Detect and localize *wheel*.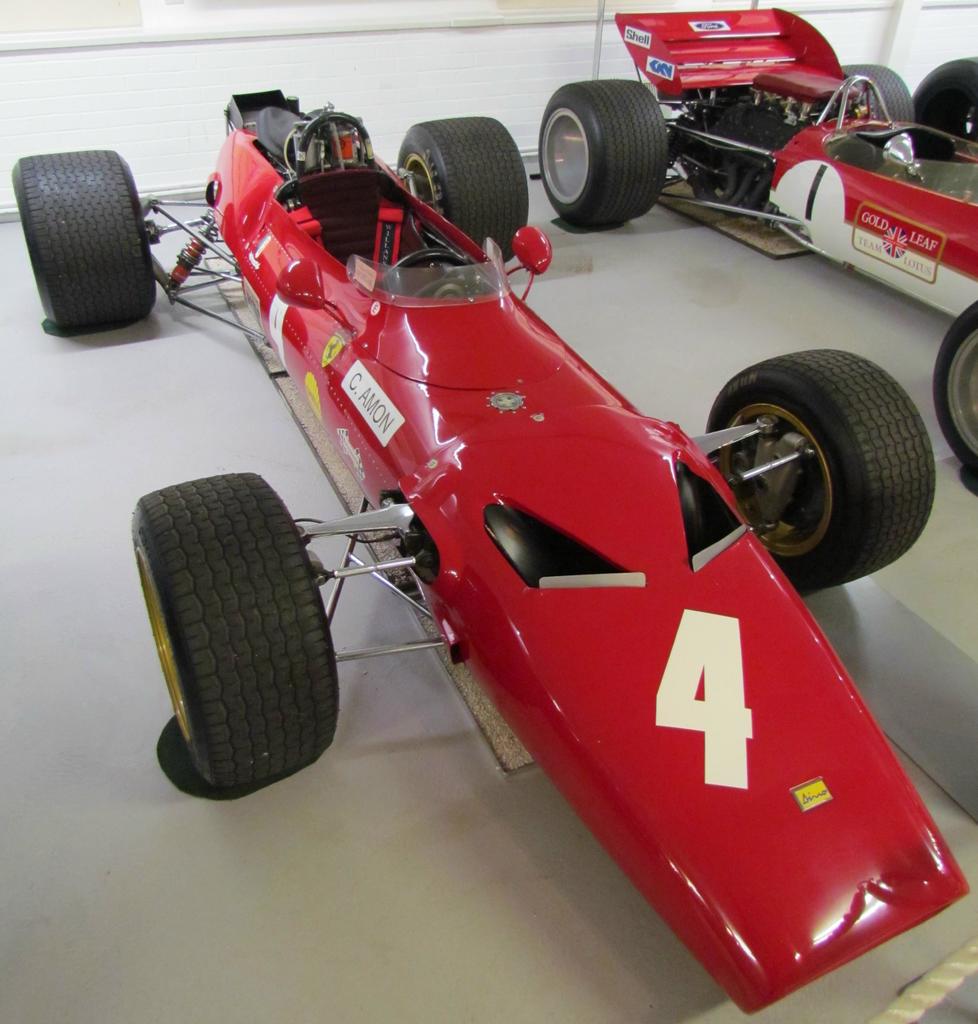
Localized at x1=931, y1=301, x2=977, y2=474.
